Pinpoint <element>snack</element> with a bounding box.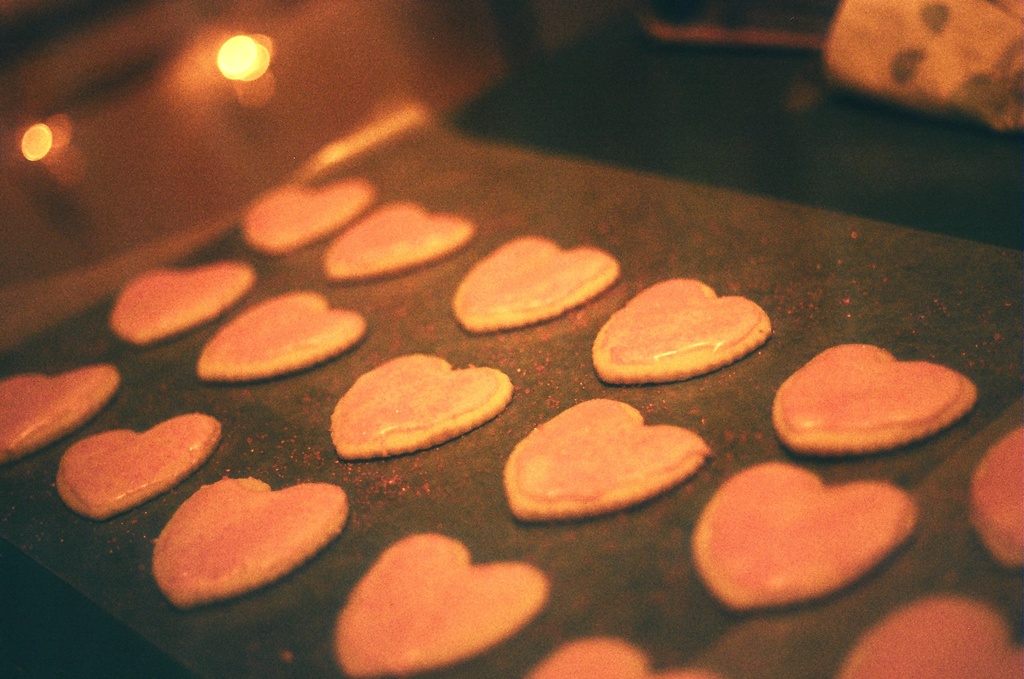
pyautogui.locateOnScreen(6, 364, 113, 471).
